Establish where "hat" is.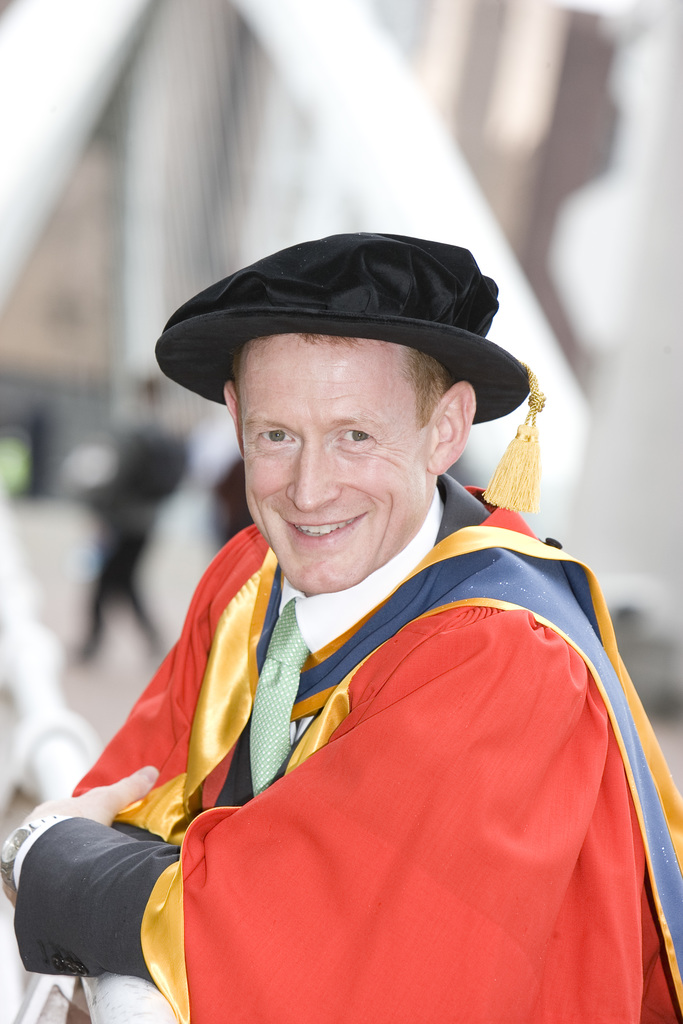
Established at (156, 234, 545, 512).
